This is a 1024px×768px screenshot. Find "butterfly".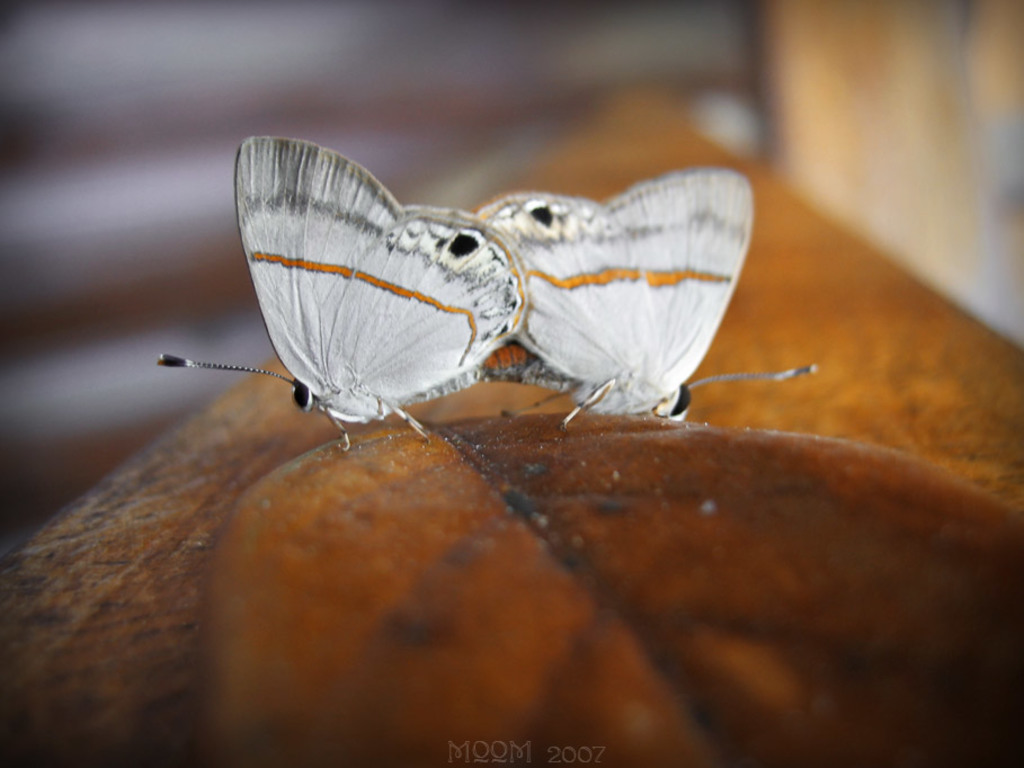
Bounding box: box(139, 151, 594, 466).
